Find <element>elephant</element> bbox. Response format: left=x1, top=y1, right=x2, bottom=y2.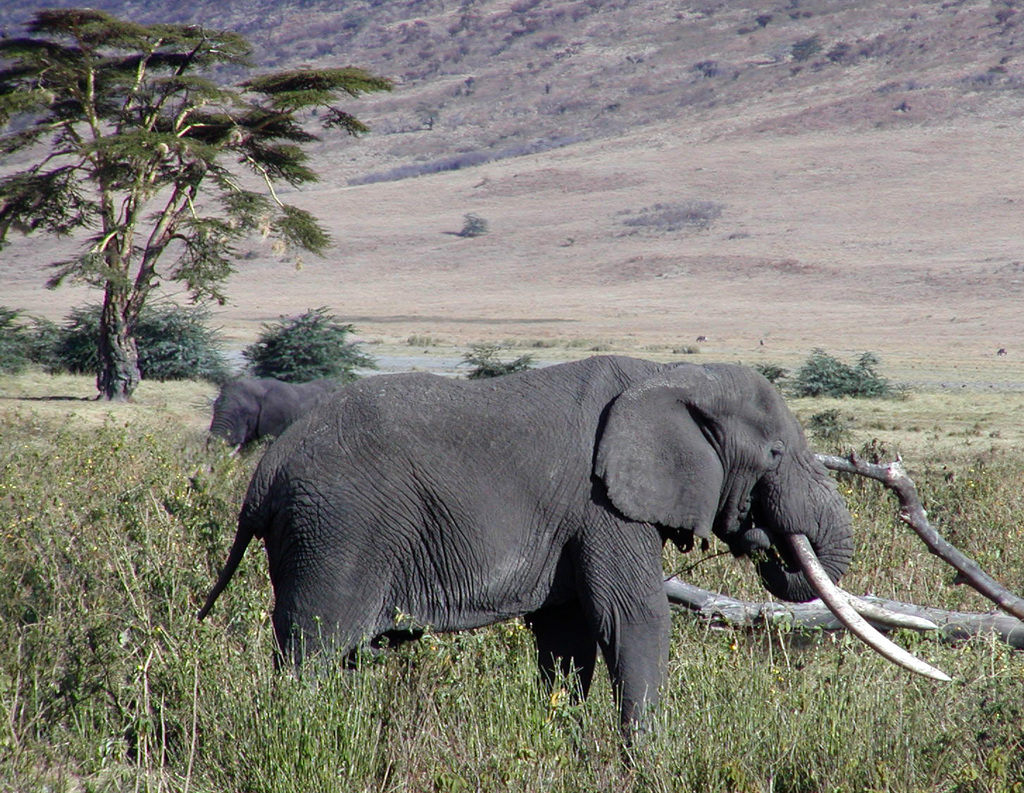
left=190, top=370, right=349, bottom=465.
